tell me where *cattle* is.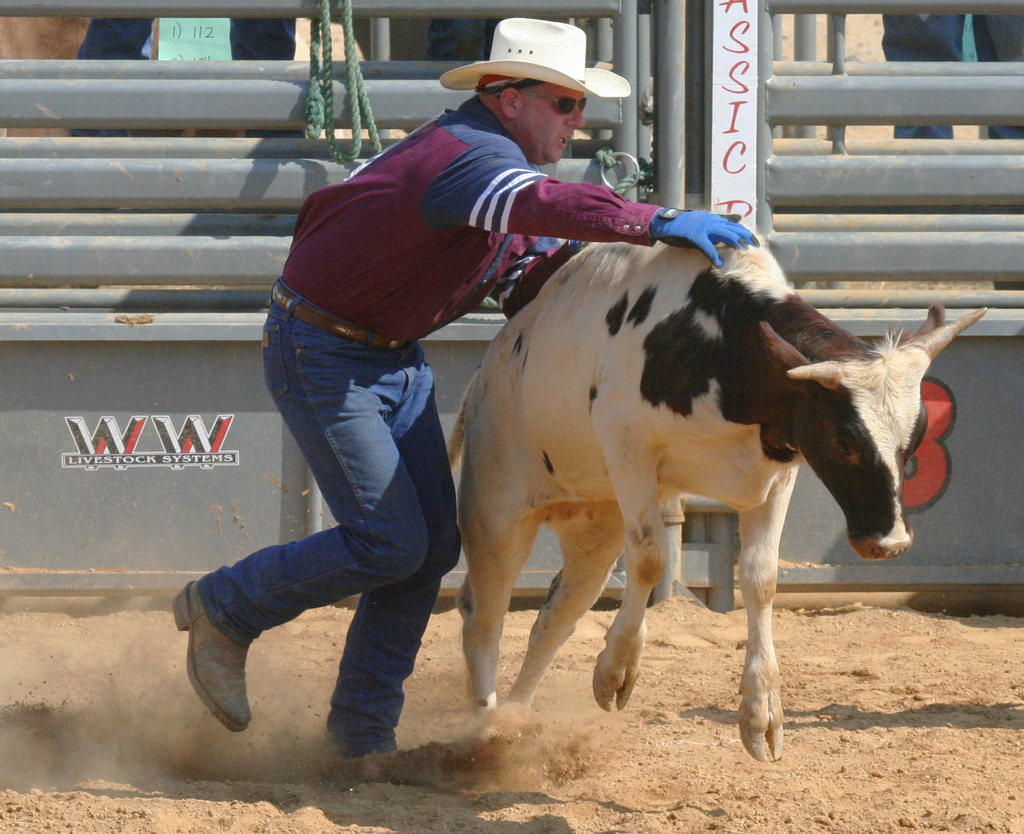
*cattle* is at [left=448, top=227, right=982, bottom=762].
